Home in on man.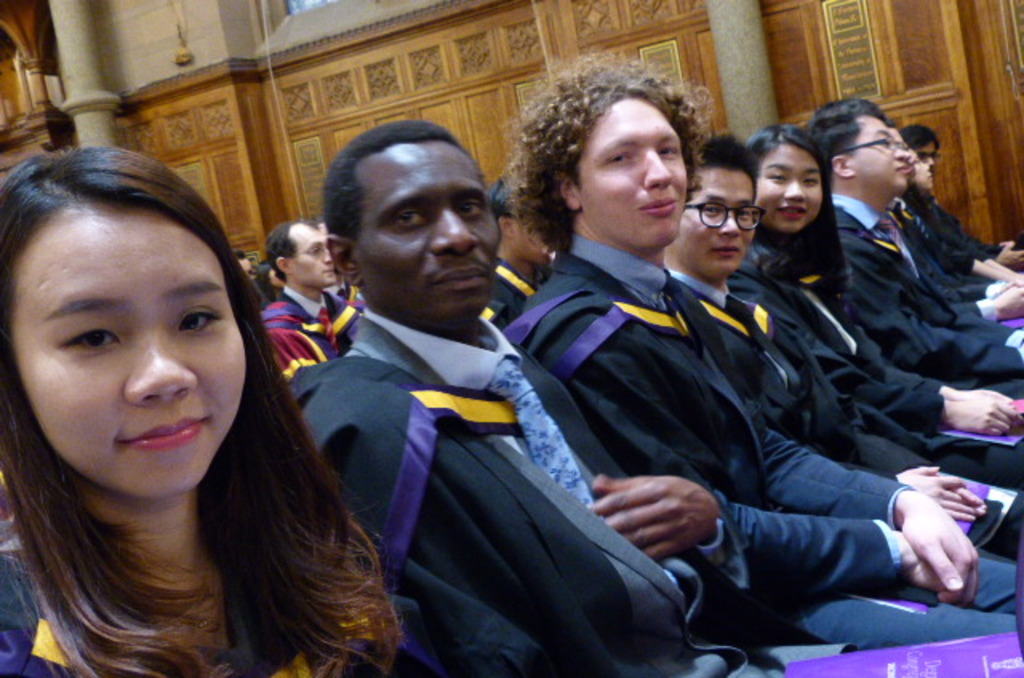
Homed in at crop(909, 126, 1022, 283).
